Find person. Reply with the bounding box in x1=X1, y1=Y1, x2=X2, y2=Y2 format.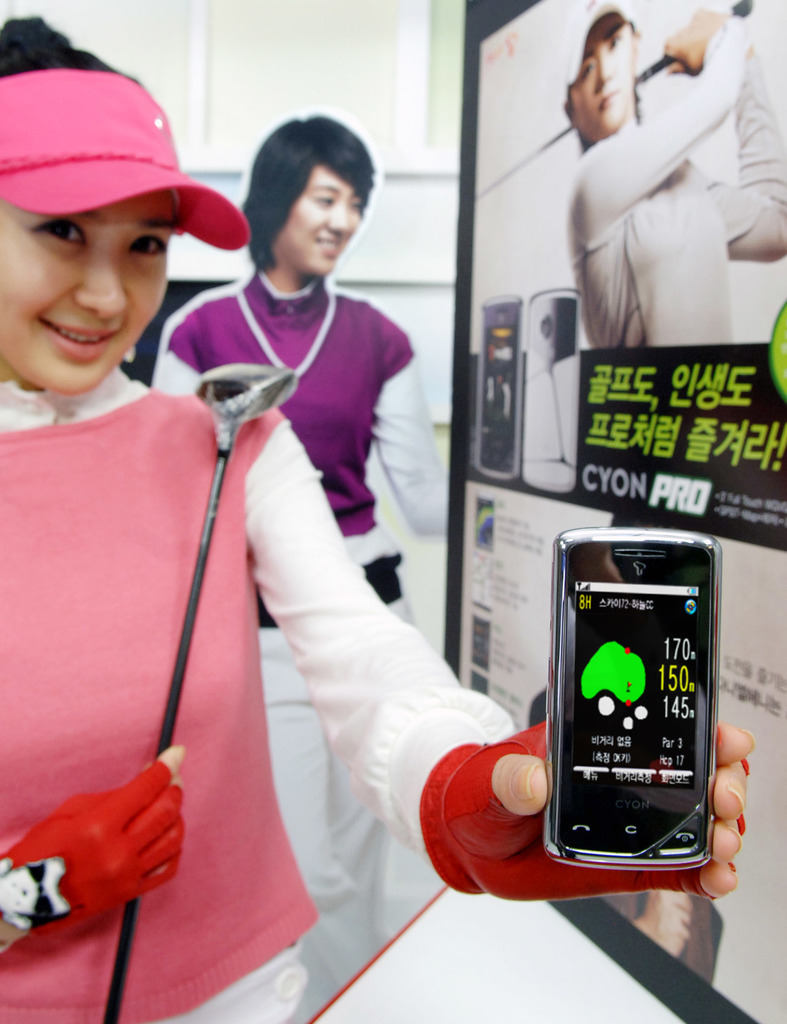
x1=0, y1=11, x2=749, y2=1023.
